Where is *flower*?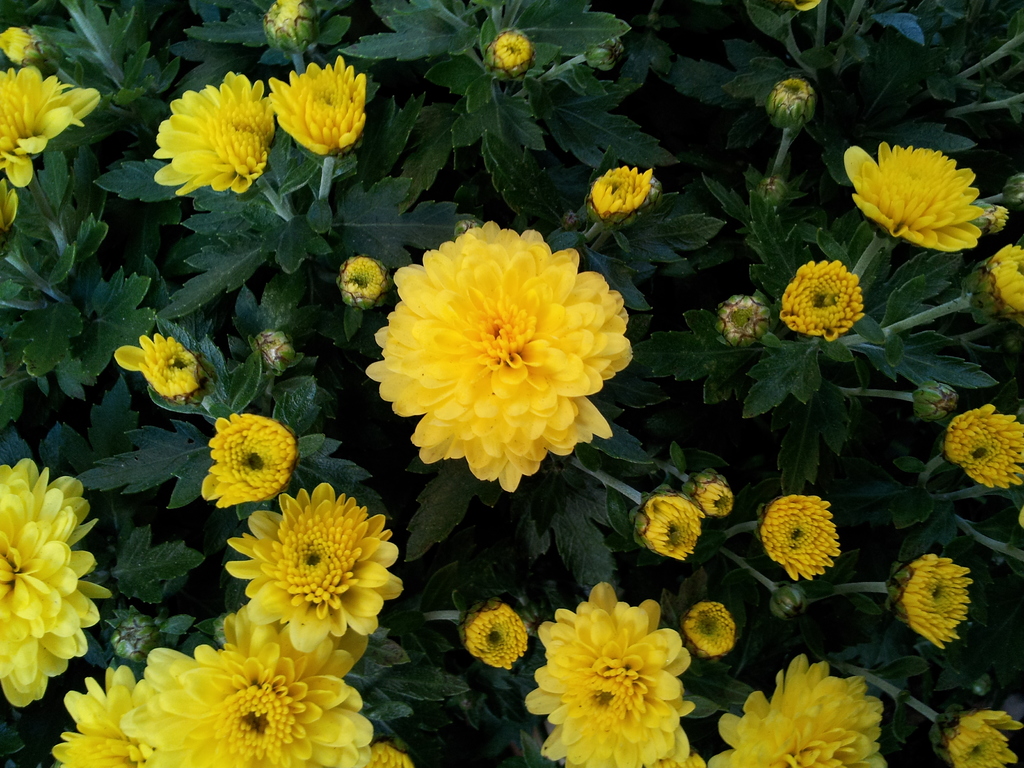
(933, 706, 1023, 767).
